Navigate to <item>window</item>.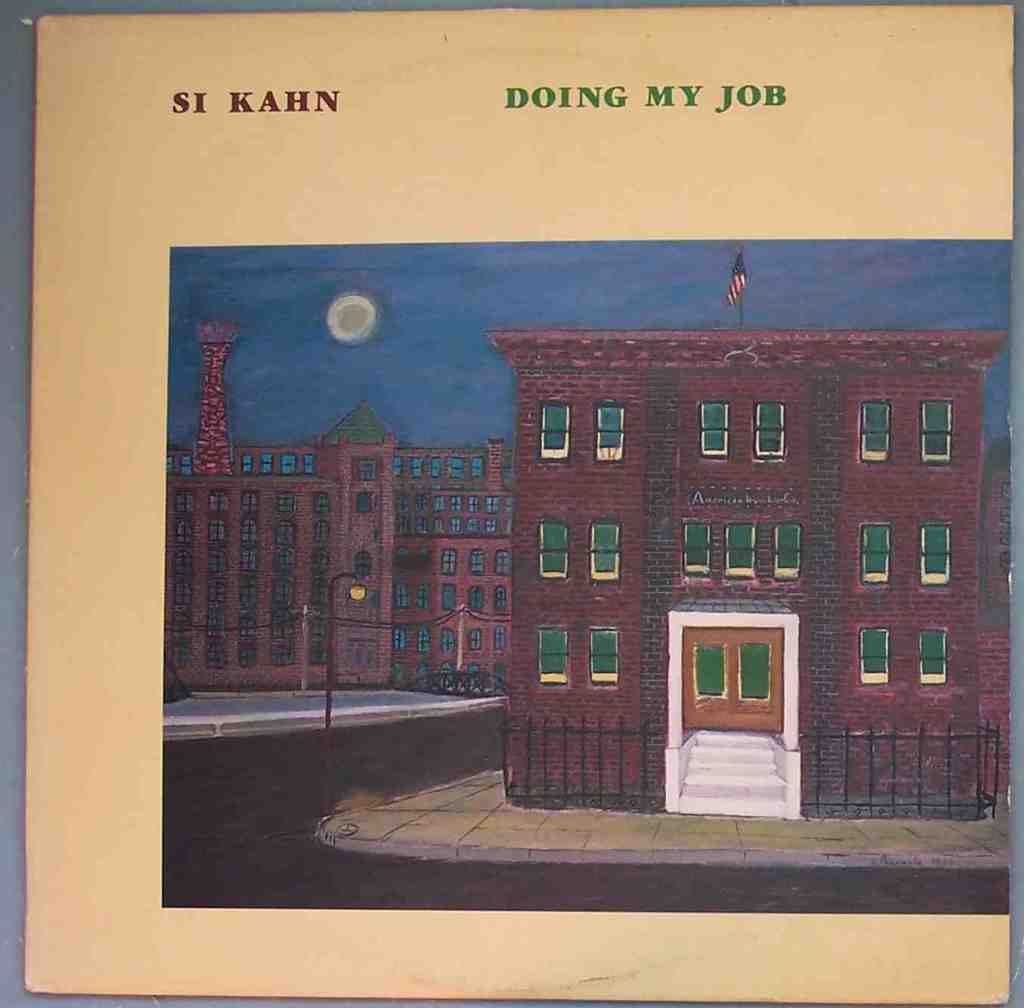
Navigation target: pyautogui.locateOnScreen(919, 525, 951, 585).
